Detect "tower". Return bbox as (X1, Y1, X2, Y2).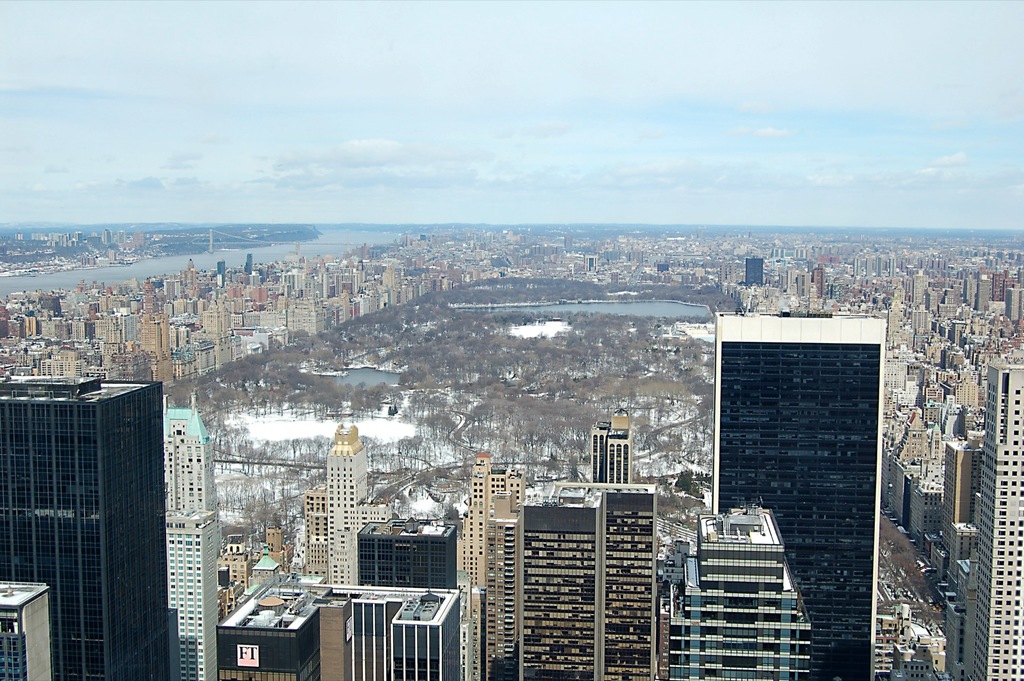
(214, 262, 228, 291).
